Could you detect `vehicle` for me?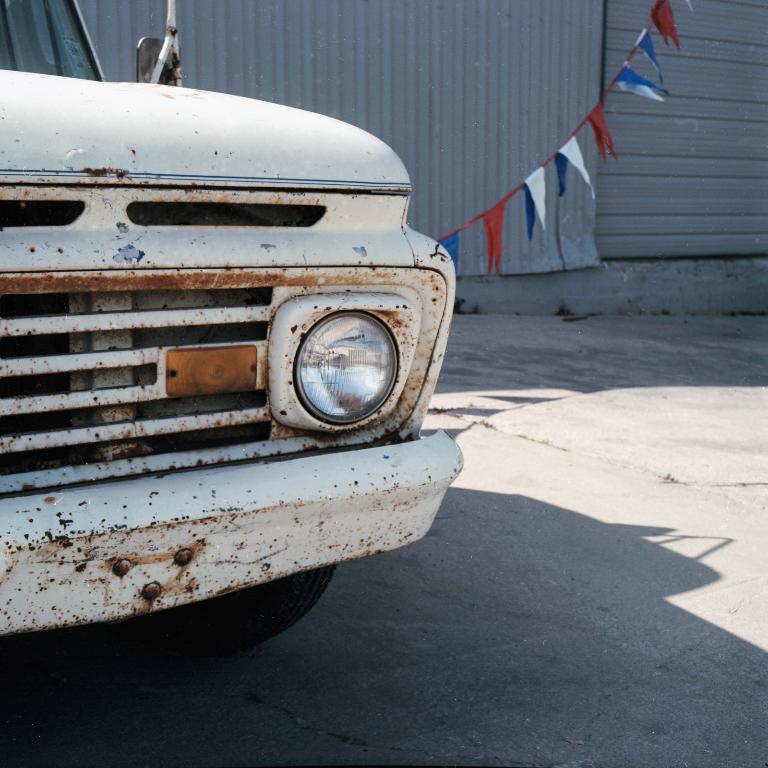
Detection result: <region>0, 0, 465, 642</region>.
